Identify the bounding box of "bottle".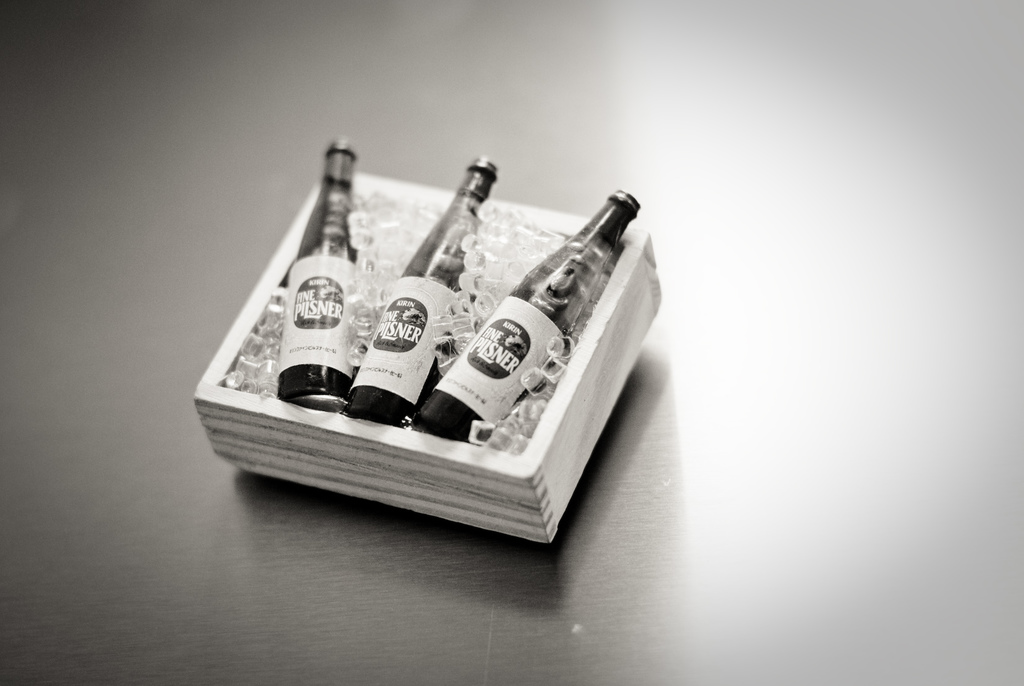
rect(338, 156, 498, 423).
